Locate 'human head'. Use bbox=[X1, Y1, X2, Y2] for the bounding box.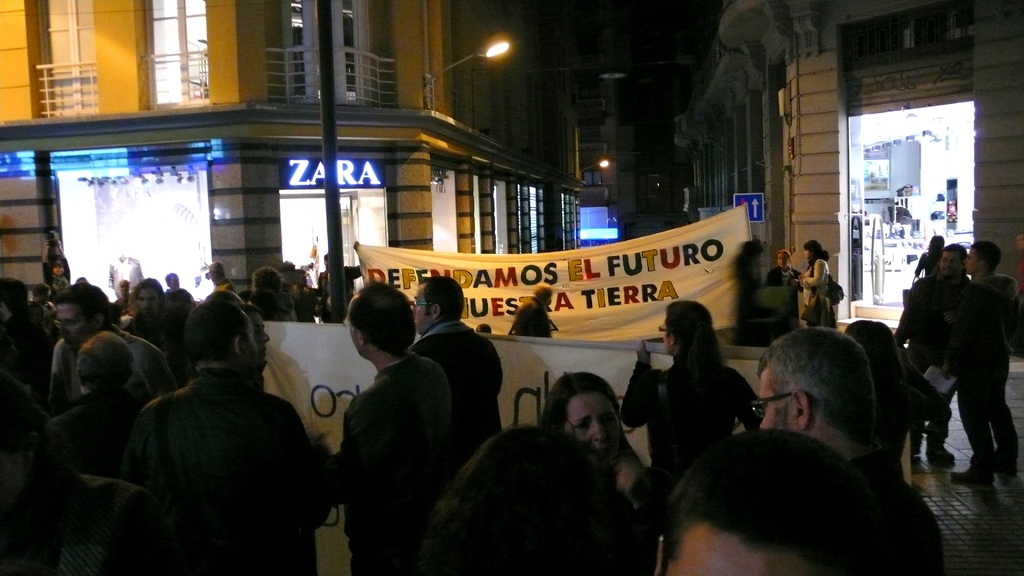
bbox=[776, 246, 790, 275].
